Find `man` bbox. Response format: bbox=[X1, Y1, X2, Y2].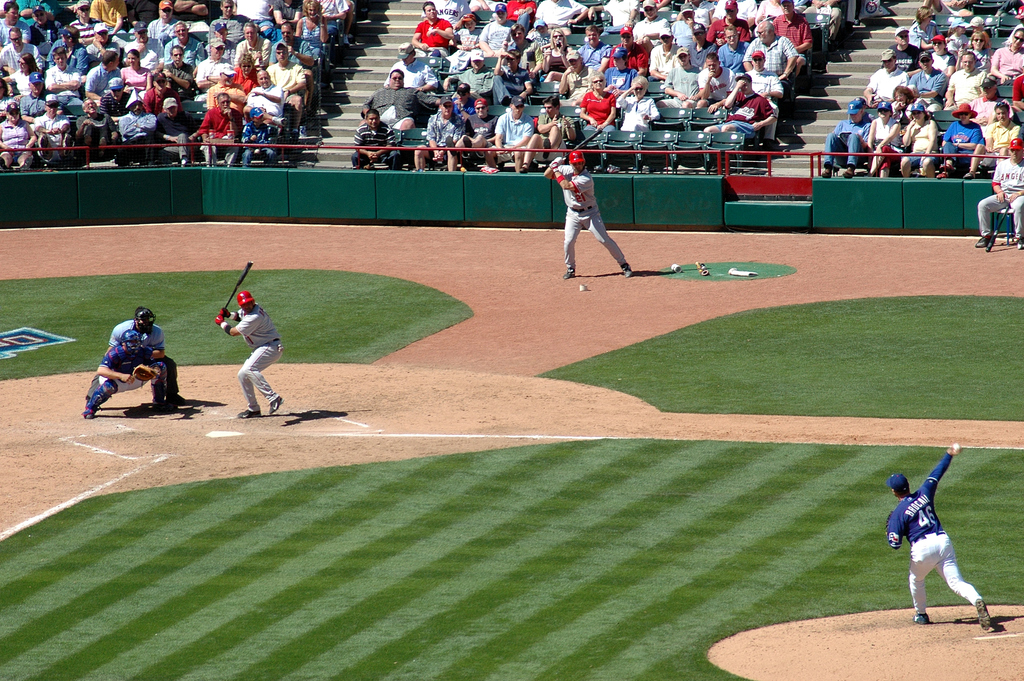
bbox=[259, 42, 303, 138].
